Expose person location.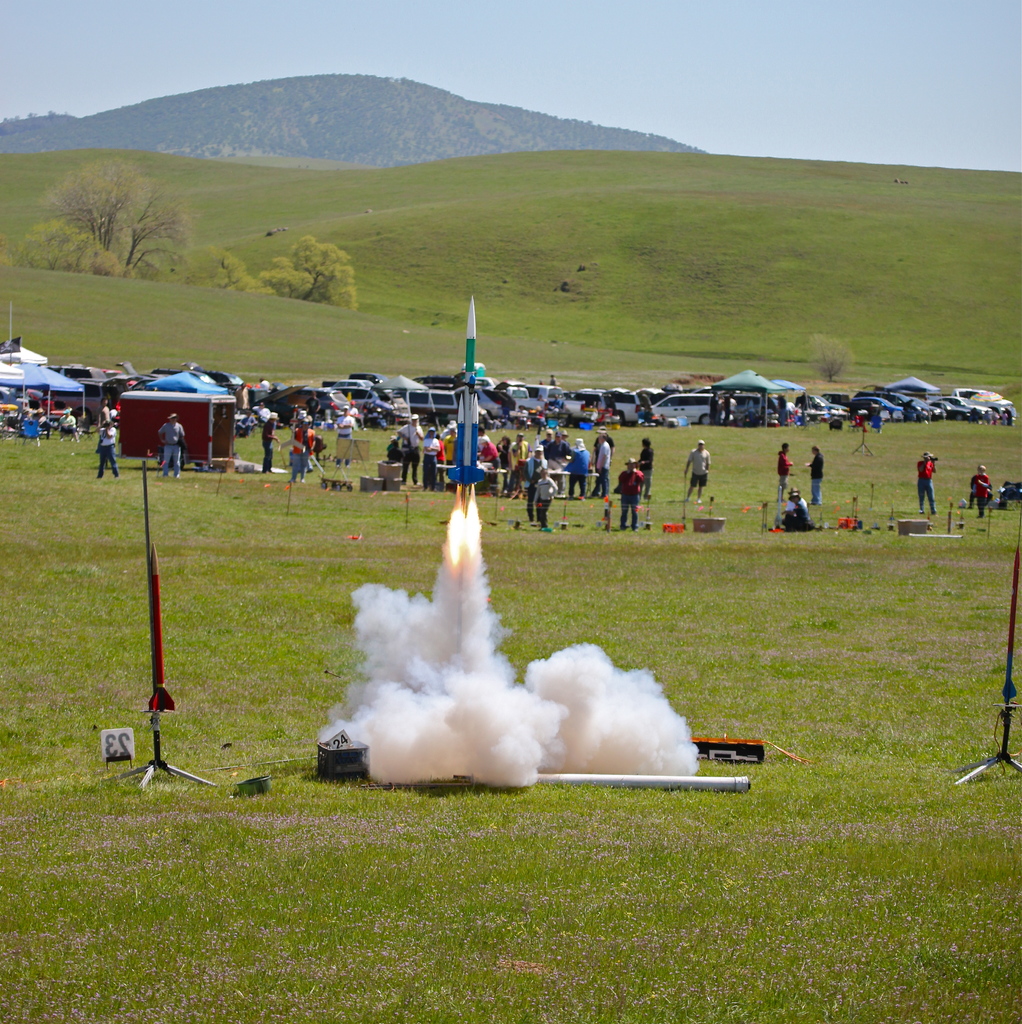
Exposed at 615 456 641 531.
